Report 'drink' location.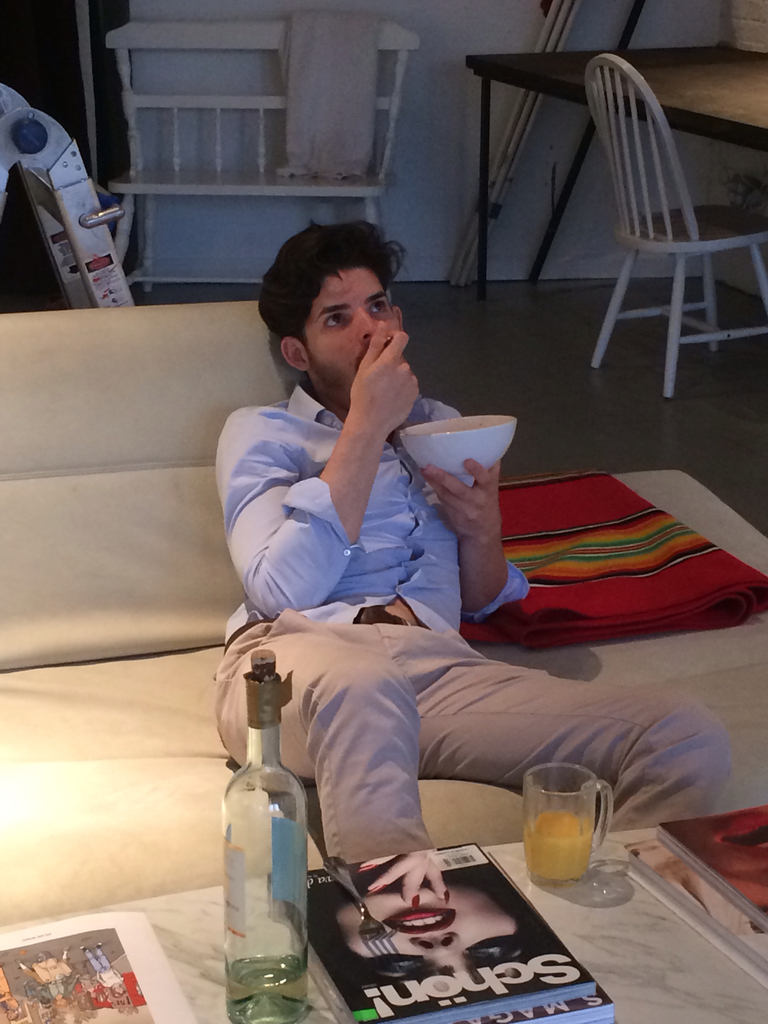
Report: [218,689,315,1004].
